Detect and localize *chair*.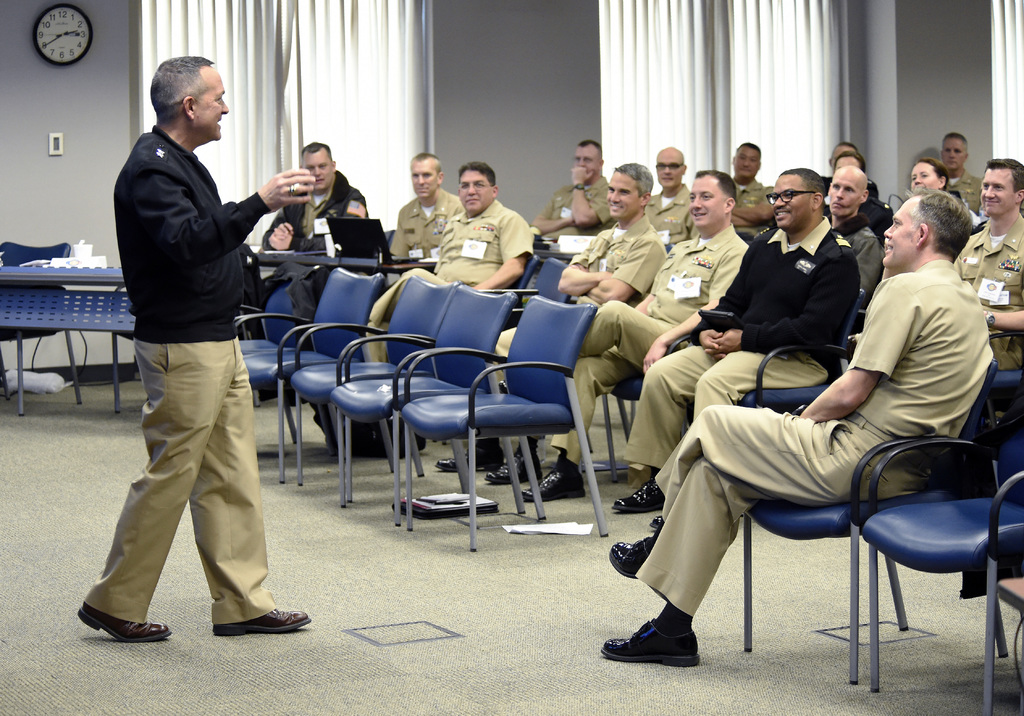
Localized at bbox=[982, 345, 1023, 479].
